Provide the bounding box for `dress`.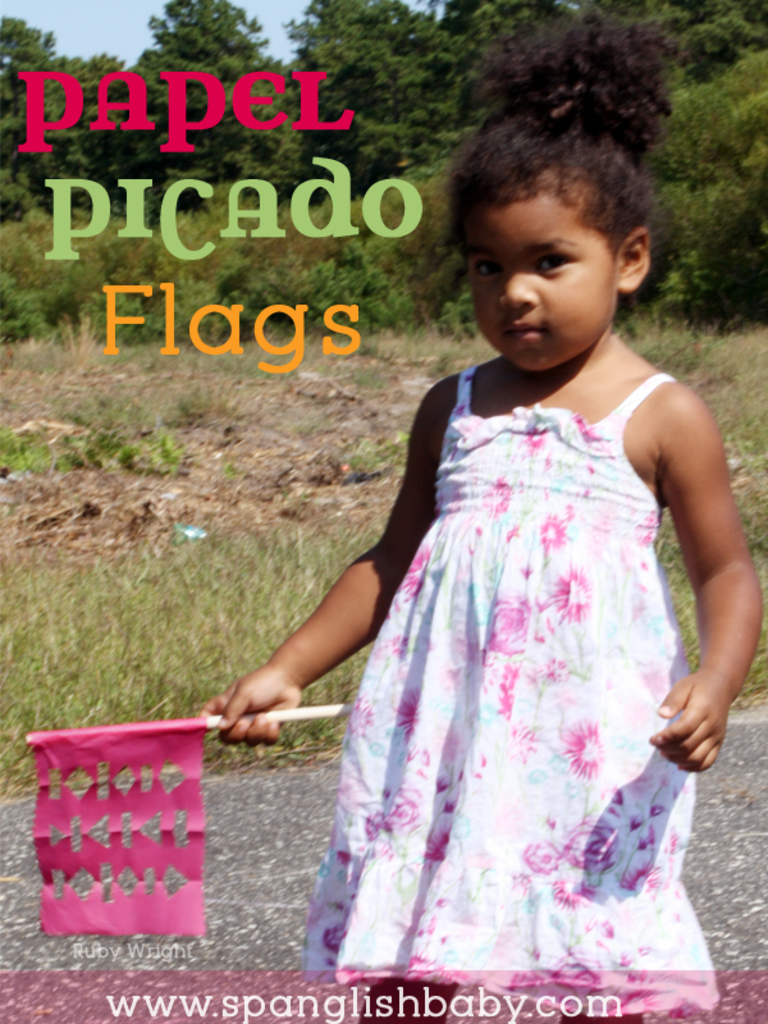
<region>296, 361, 717, 1018</region>.
